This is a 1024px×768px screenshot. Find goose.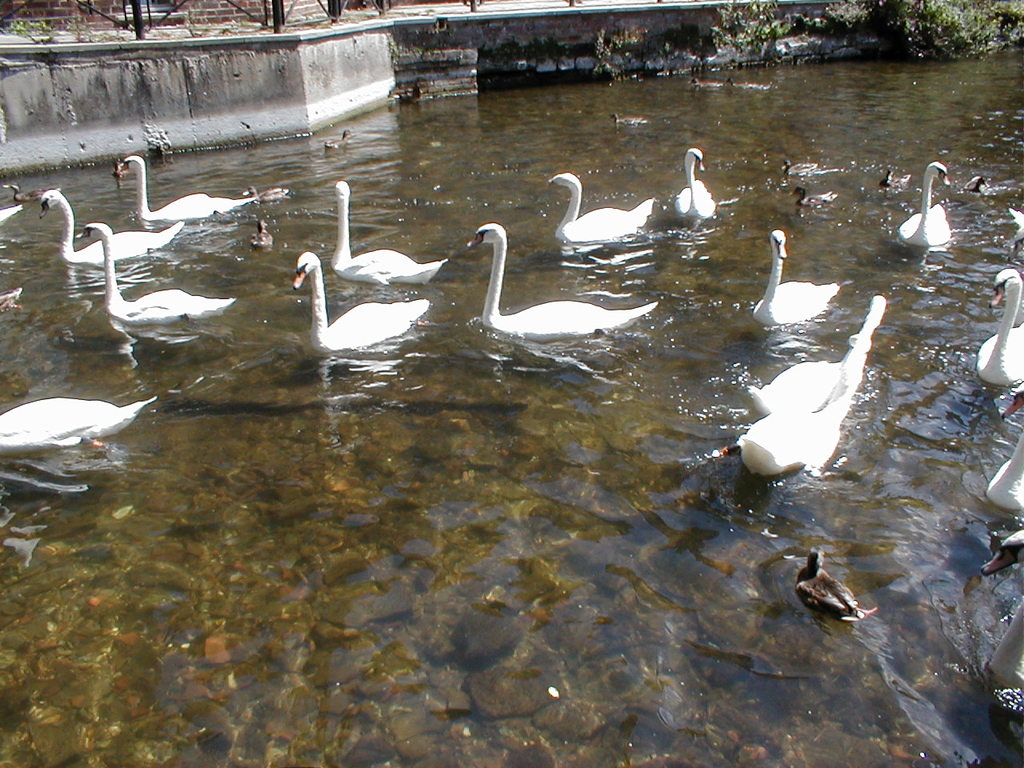
Bounding box: Rect(759, 222, 846, 323).
